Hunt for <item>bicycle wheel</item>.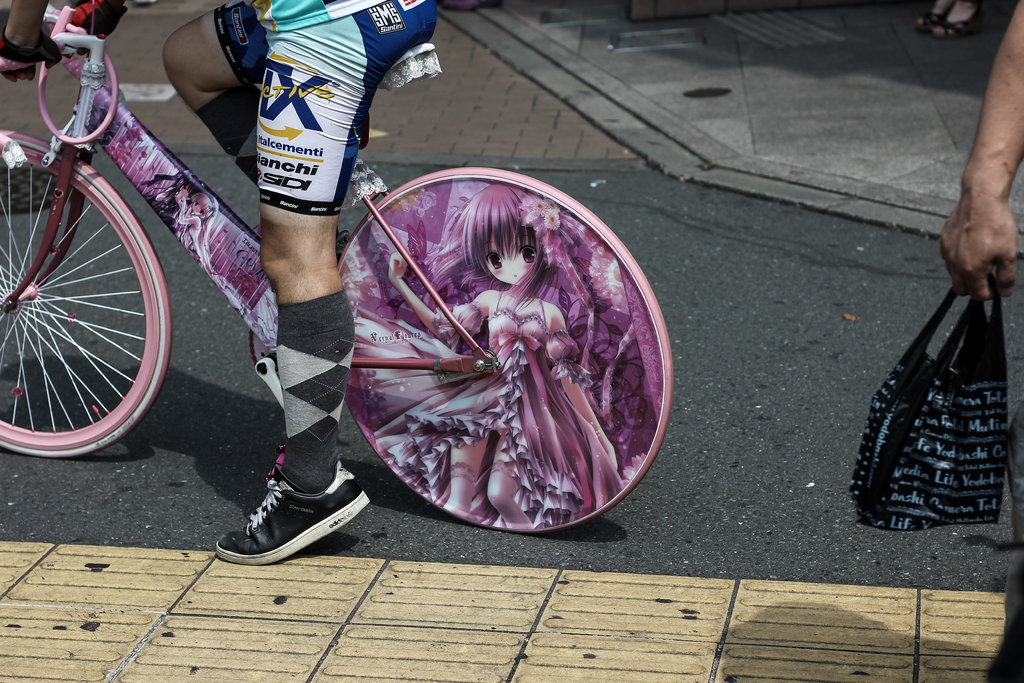
Hunted down at x1=334, y1=167, x2=675, y2=532.
